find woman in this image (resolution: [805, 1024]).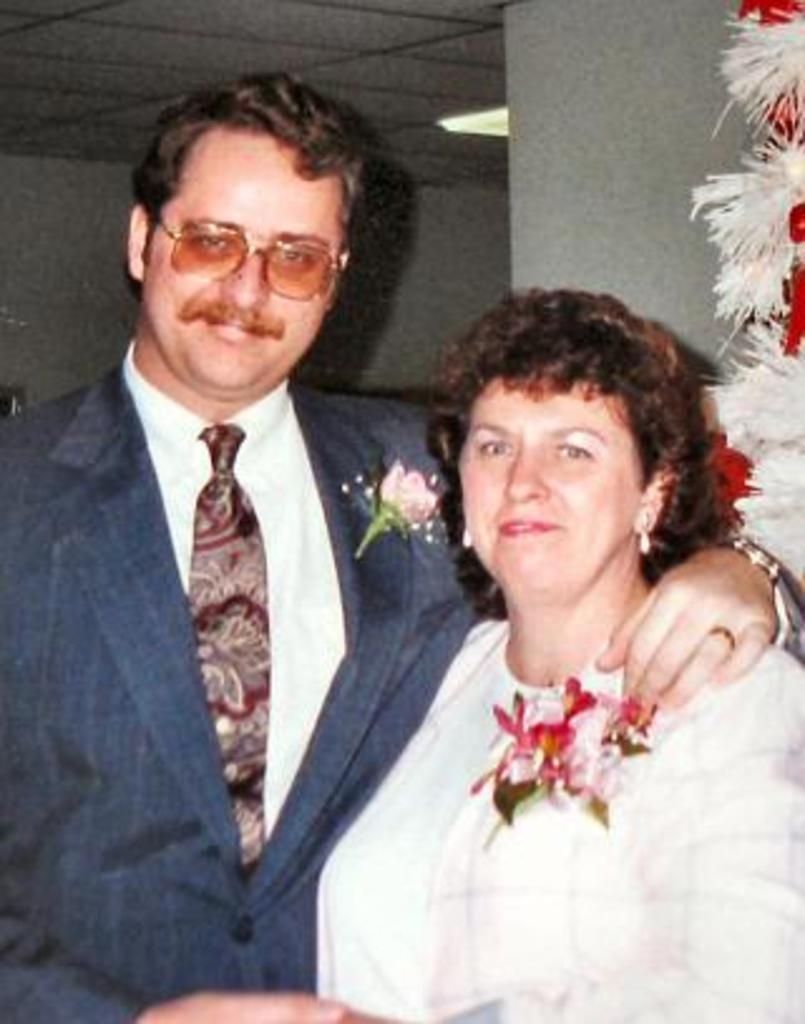
rect(156, 277, 802, 1021).
